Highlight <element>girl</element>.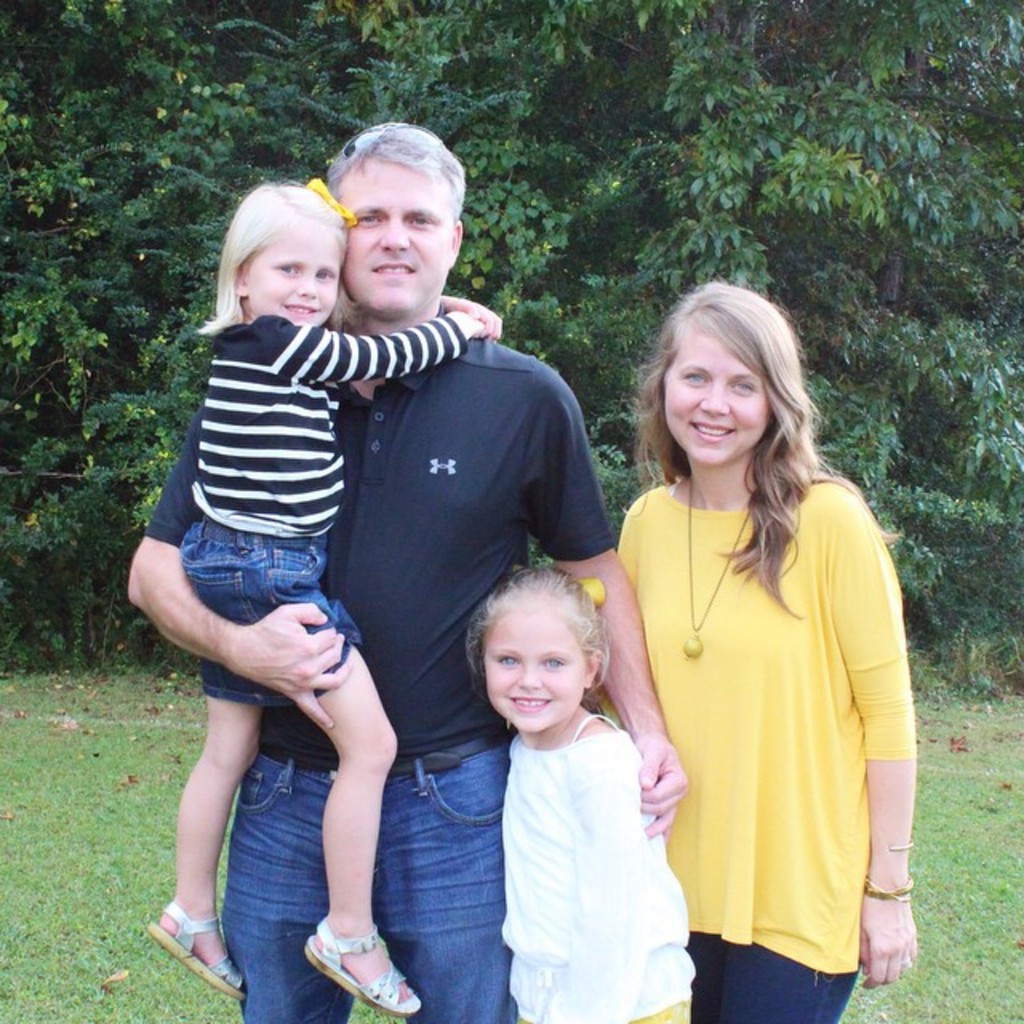
Highlighted region: [149, 182, 501, 1011].
